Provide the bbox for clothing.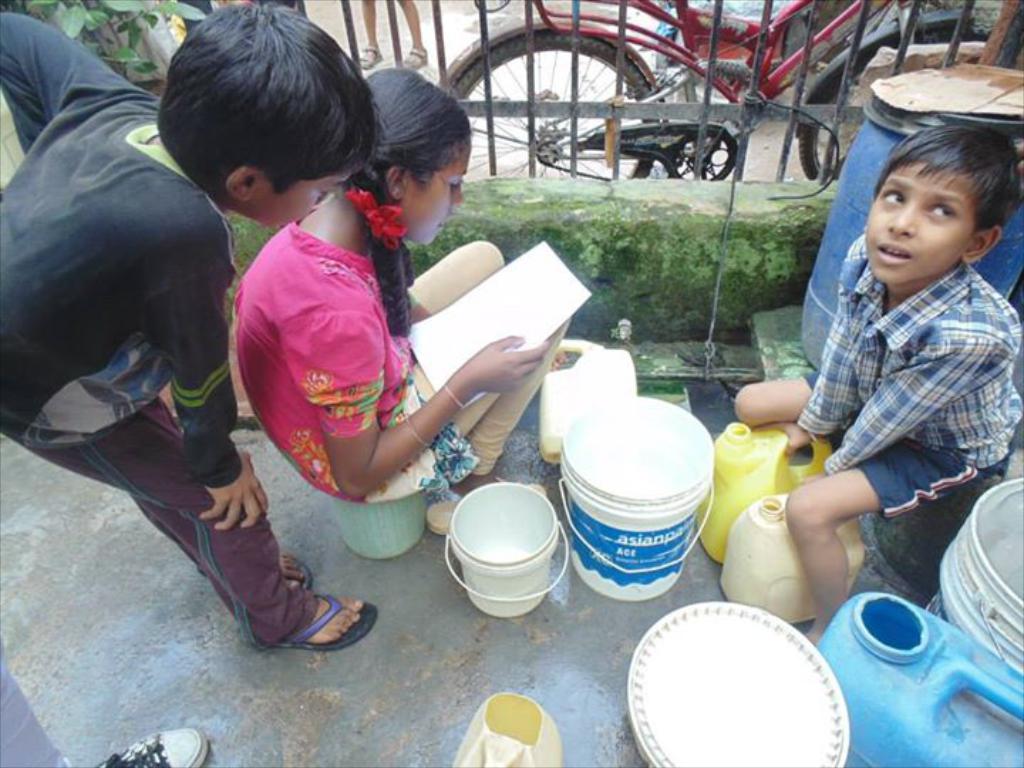
(left=0, top=13, right=321, bottom=653).
